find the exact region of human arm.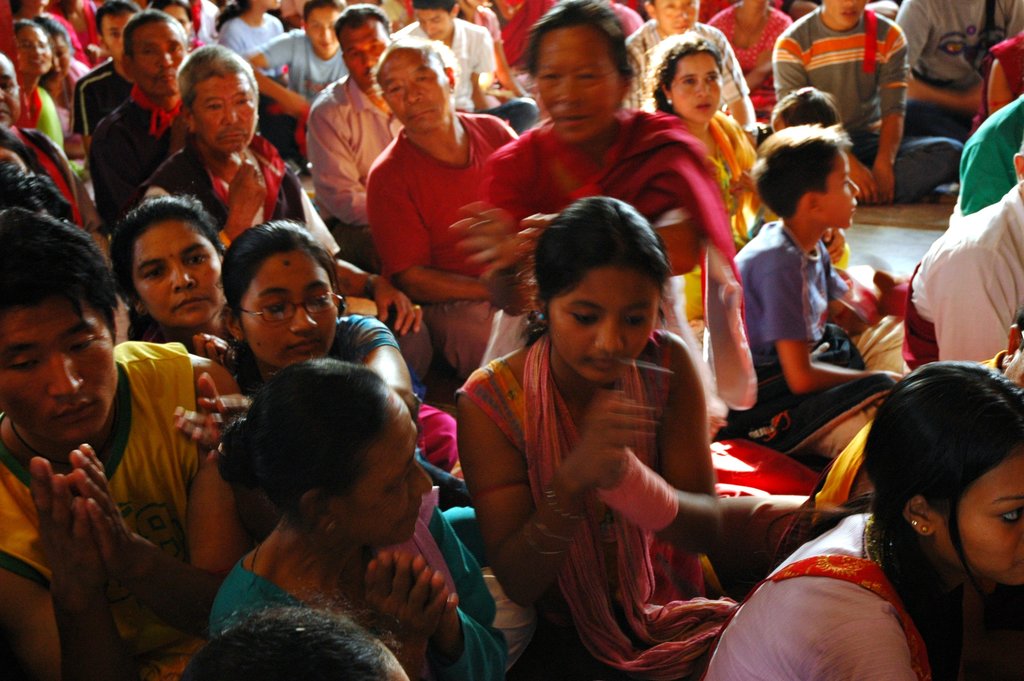
Exact region: select_region(461, 4, 525, 98).
